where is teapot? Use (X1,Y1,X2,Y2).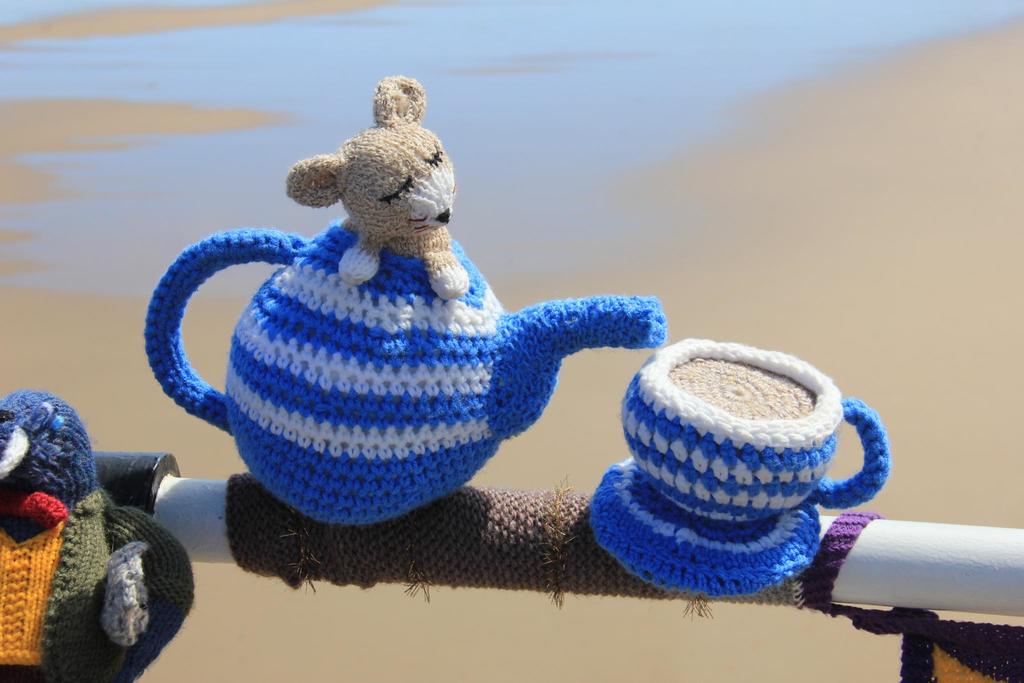
(143,74,666,524).
